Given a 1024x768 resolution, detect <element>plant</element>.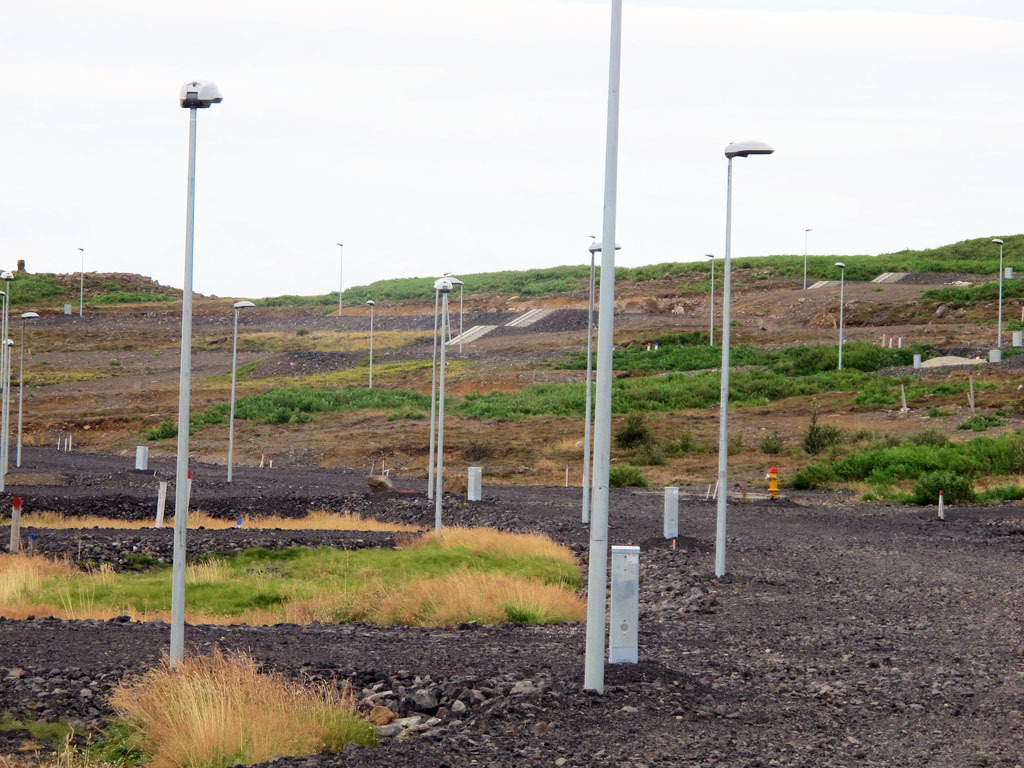
757, 430, 784, 453.
